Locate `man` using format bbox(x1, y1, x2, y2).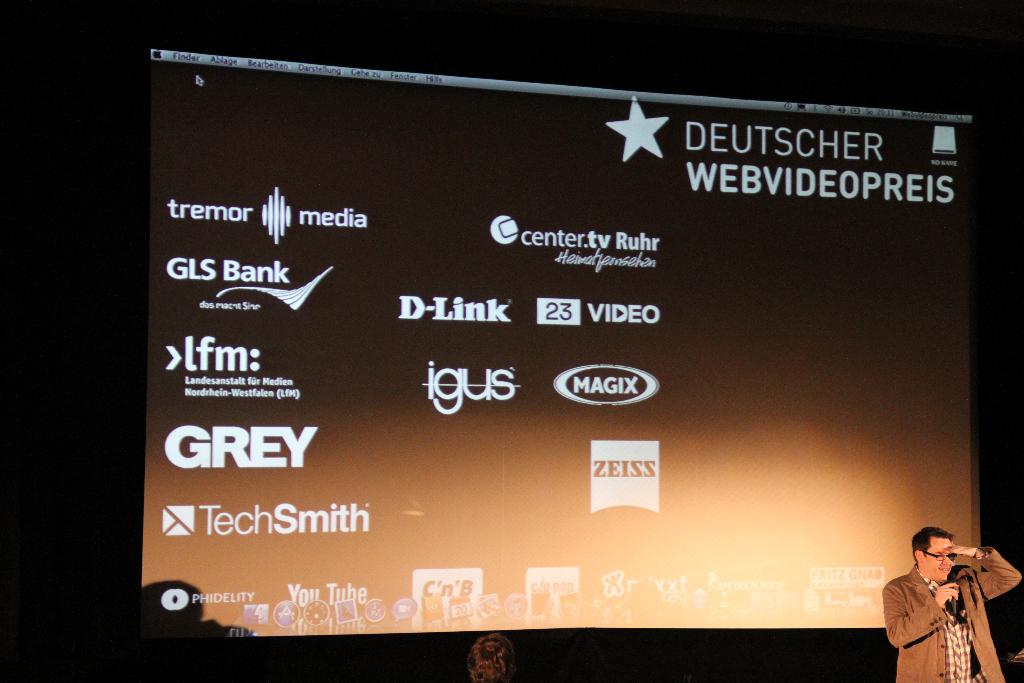
bbox(884, 524, 1021, 682).
